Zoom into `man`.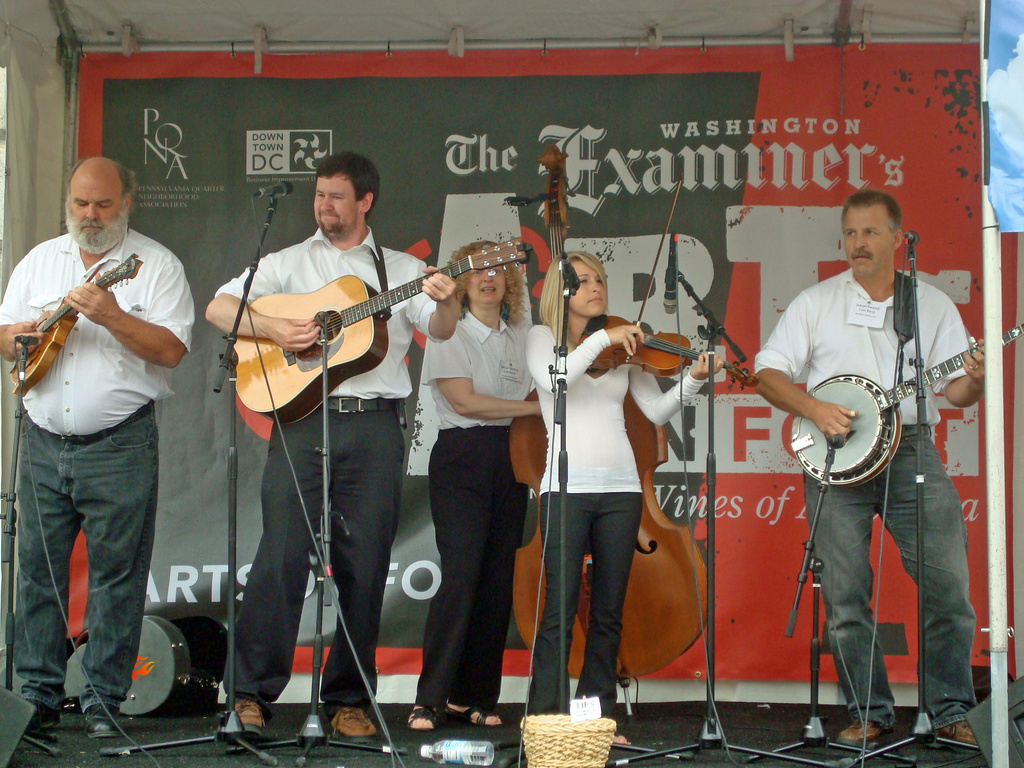
Zoom target: [left=203, top=153, right=459, bottom=748].
